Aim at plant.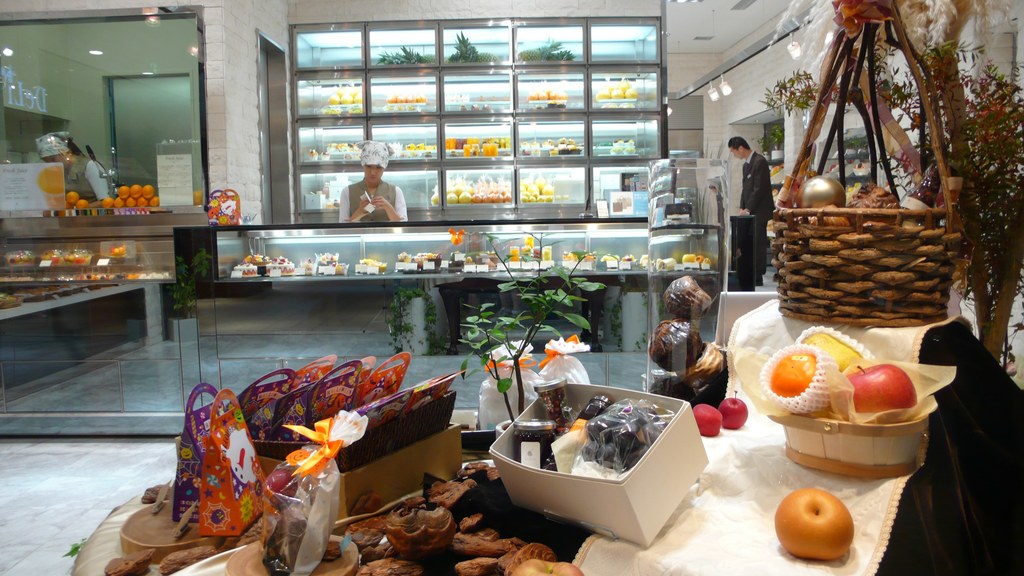
Aimed at [x1=755, y1=28, x2=1023, y2=374].
